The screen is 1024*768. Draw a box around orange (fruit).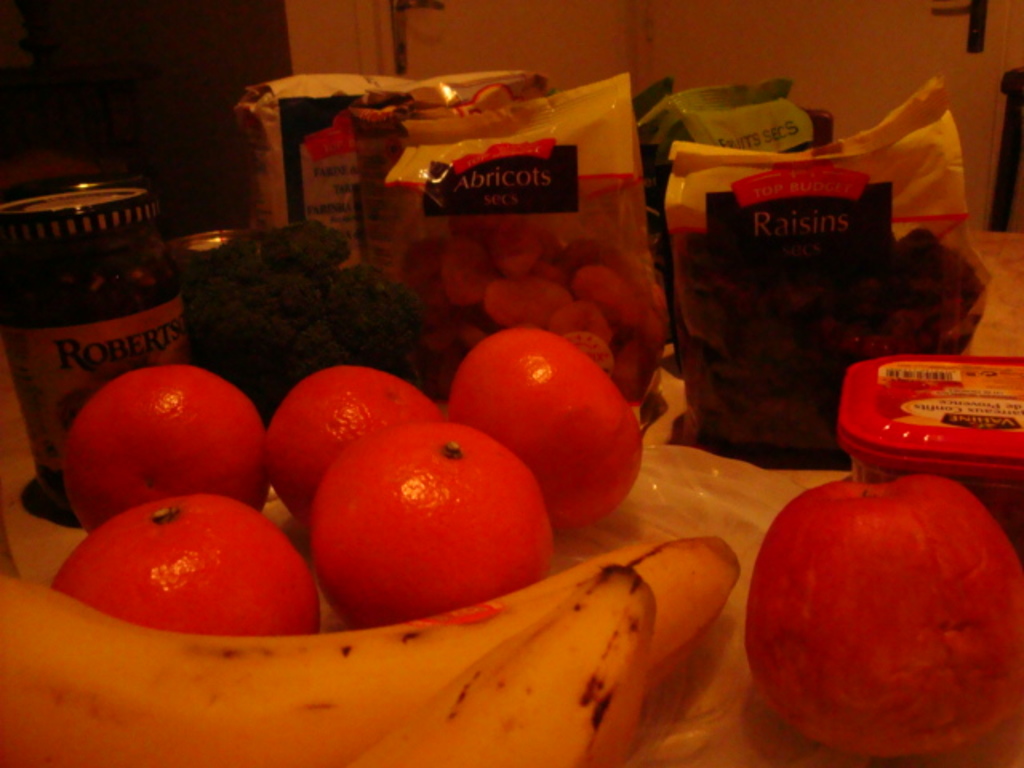
Rect(56, 498, 309, 635).
